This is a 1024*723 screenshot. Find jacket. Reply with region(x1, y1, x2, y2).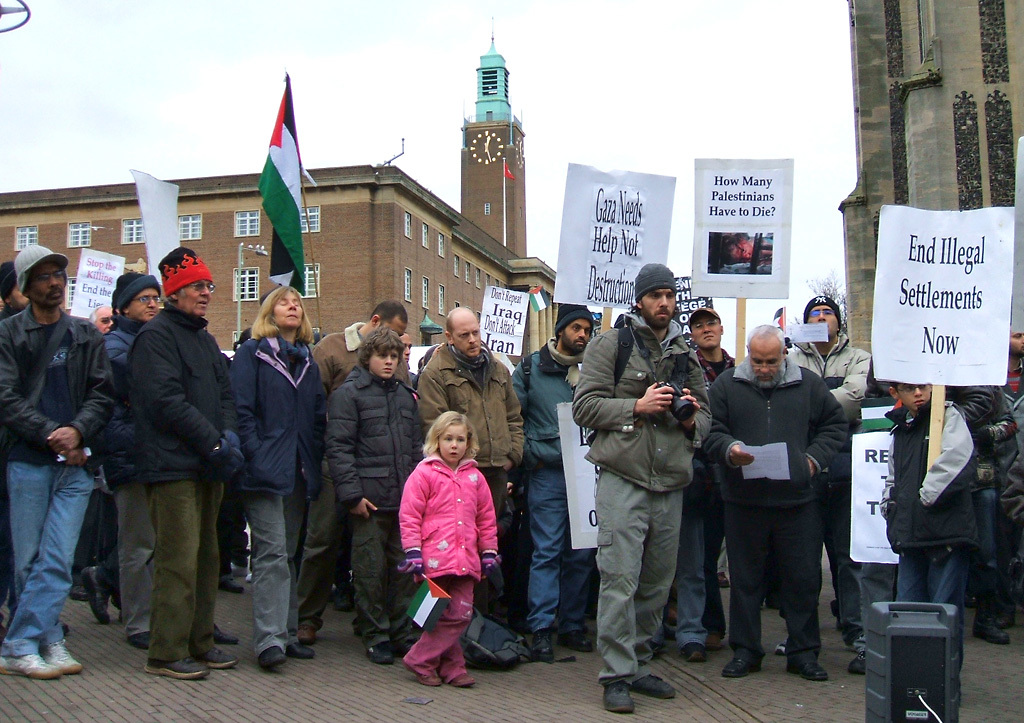
region(0, 299, 118, 470).
